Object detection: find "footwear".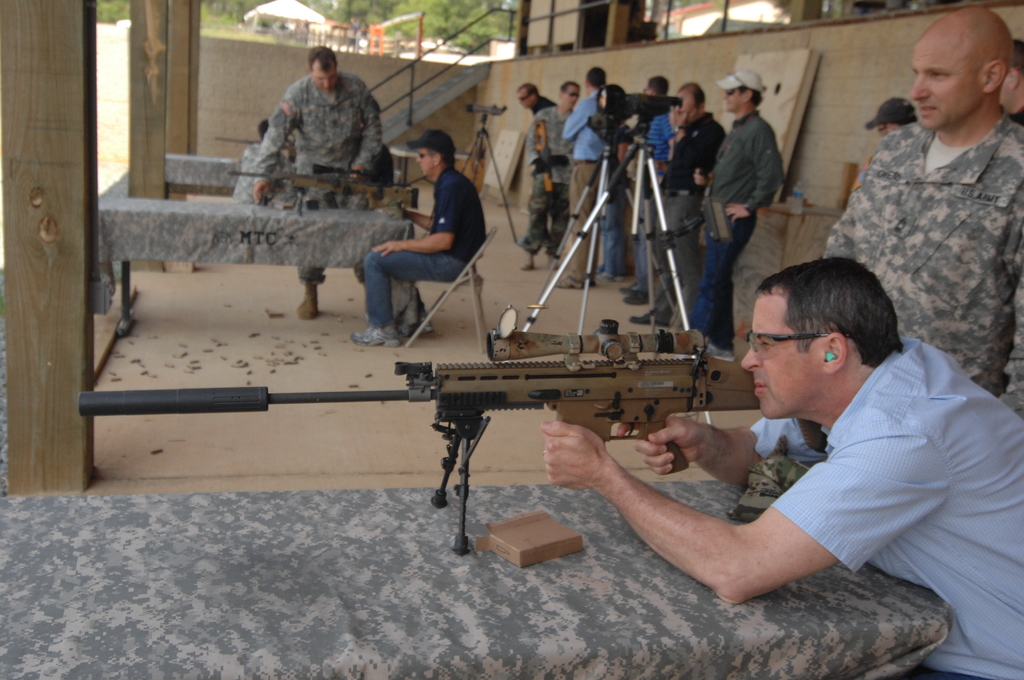
pyautogui.locateOnScreen(413, 316, 435, 337).
